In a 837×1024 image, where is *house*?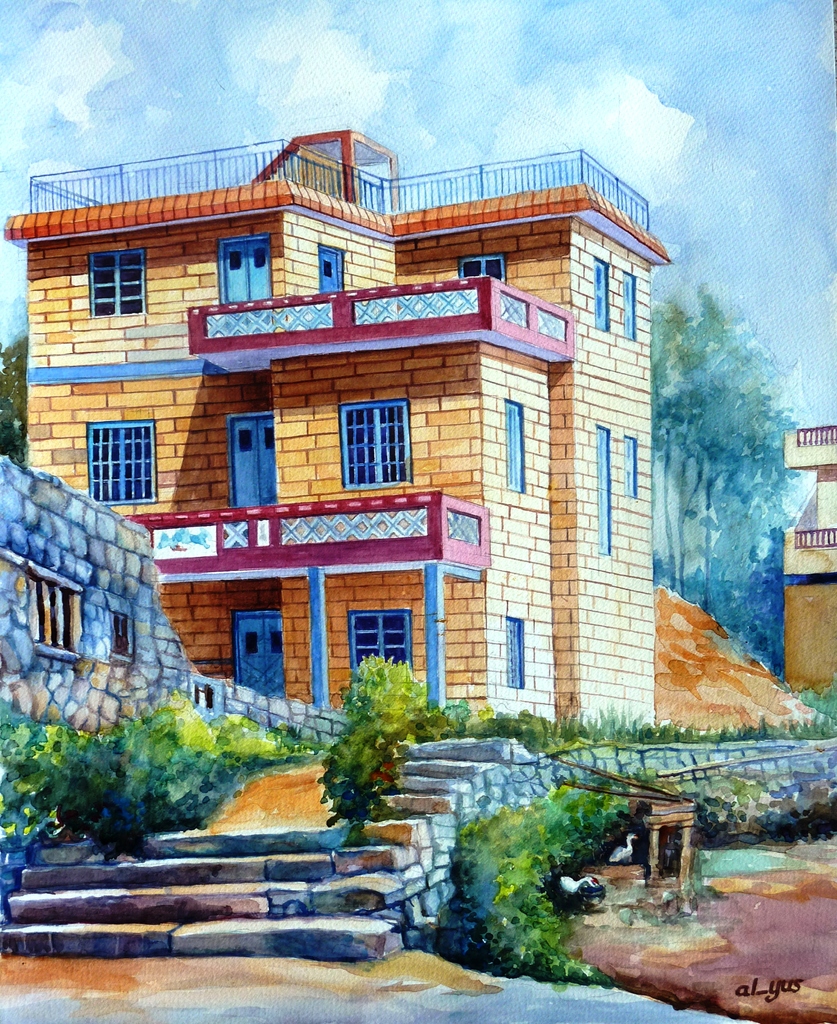
<box>0,452,244,724</box>.
